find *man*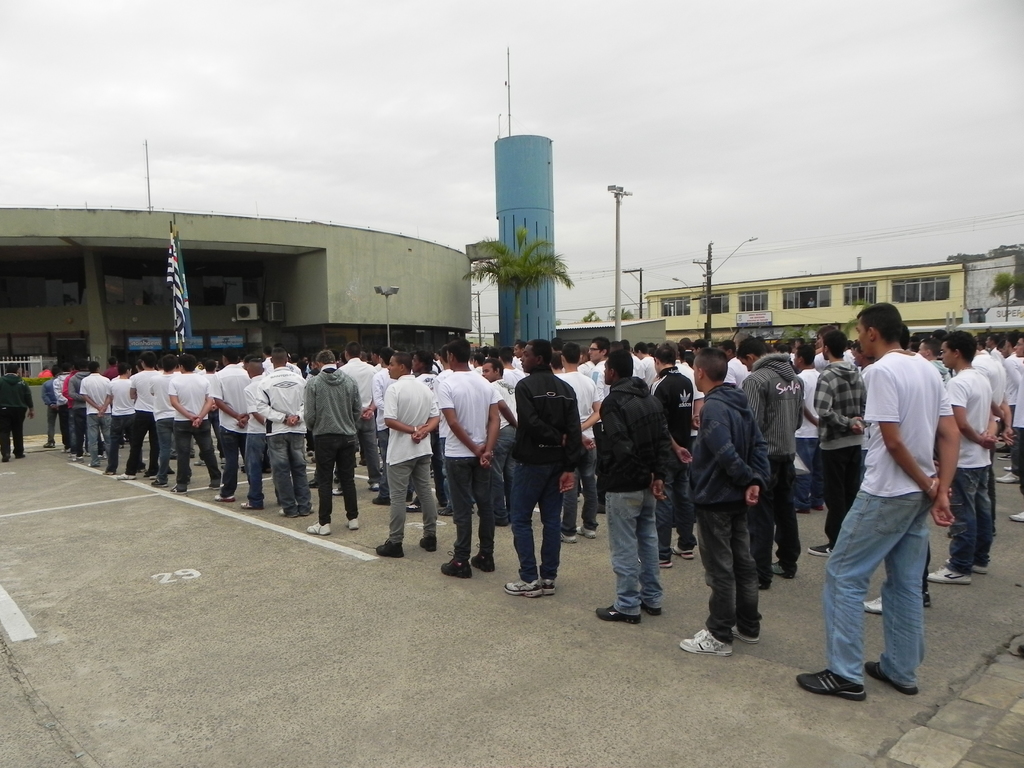
493/355/516/519
